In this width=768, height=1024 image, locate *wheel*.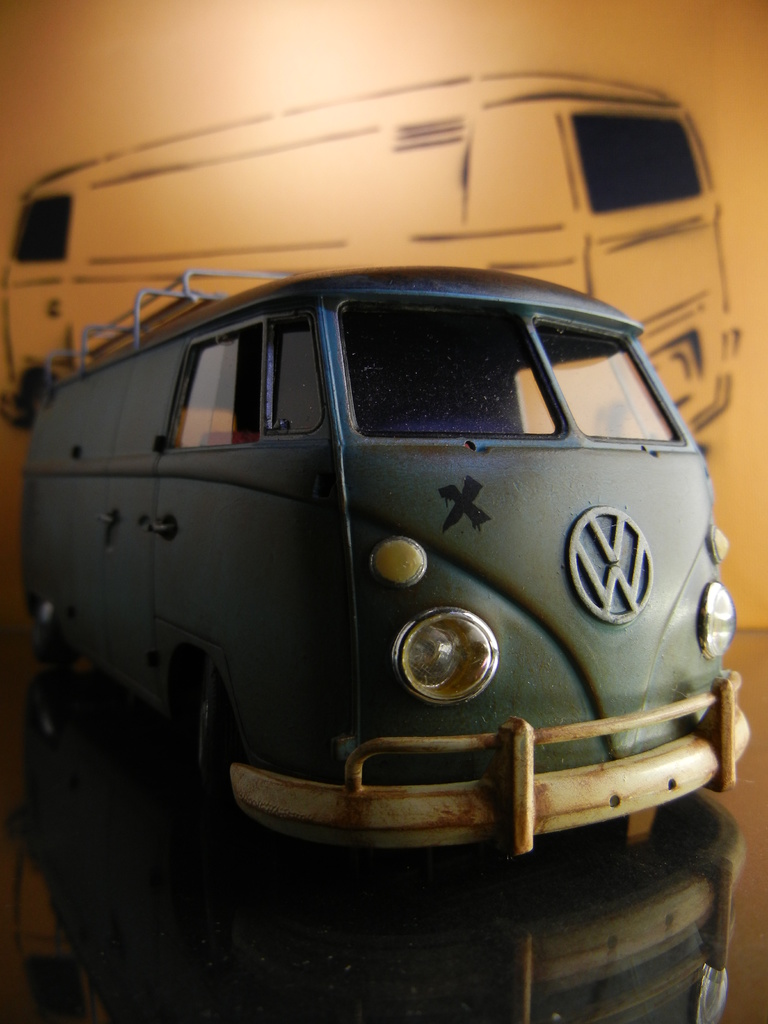
Bounding box: [170,671,231,783].
